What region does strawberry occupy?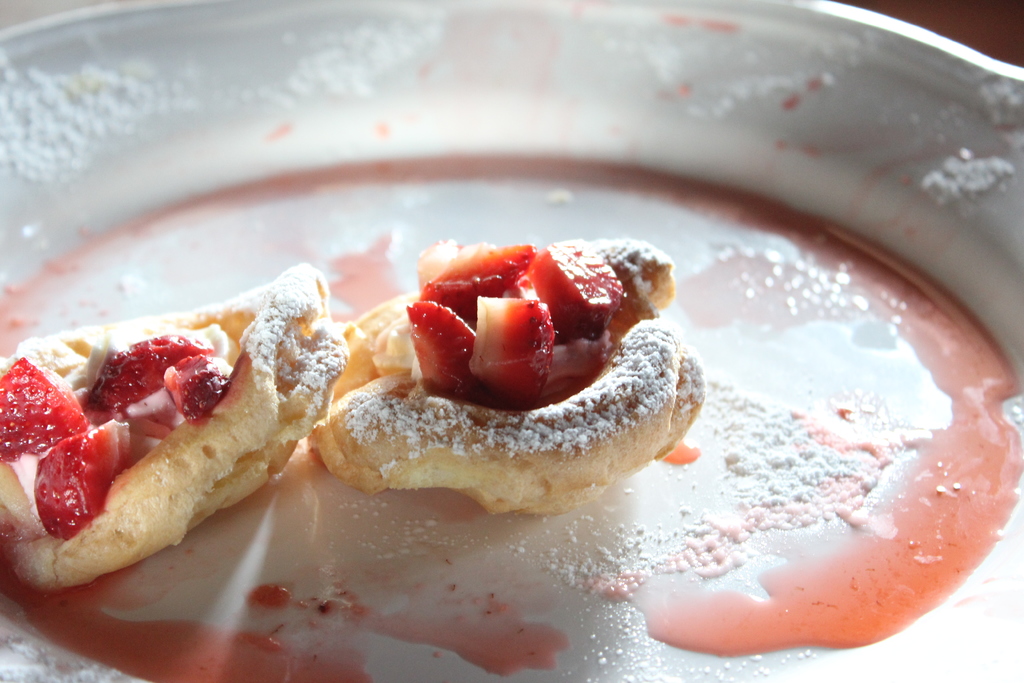
Rect(35, 414, 132, 548).
